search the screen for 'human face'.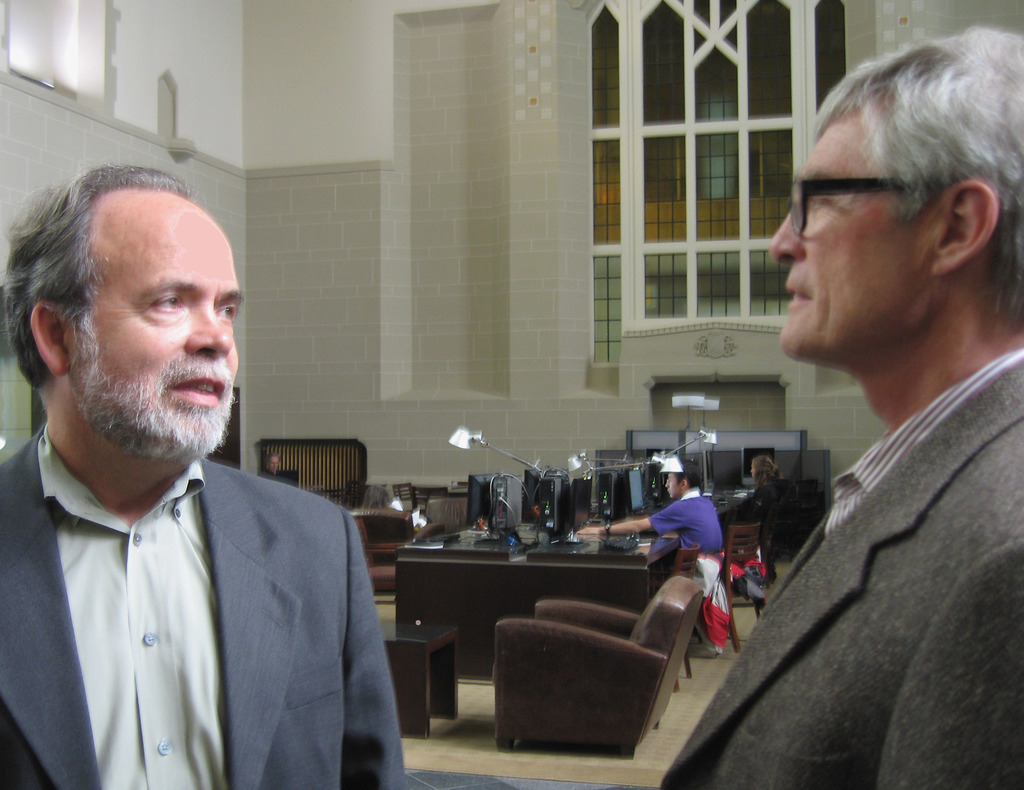
Found at {"x1": 74, "y1": 202, "x2": 251, "y2": 454}.
